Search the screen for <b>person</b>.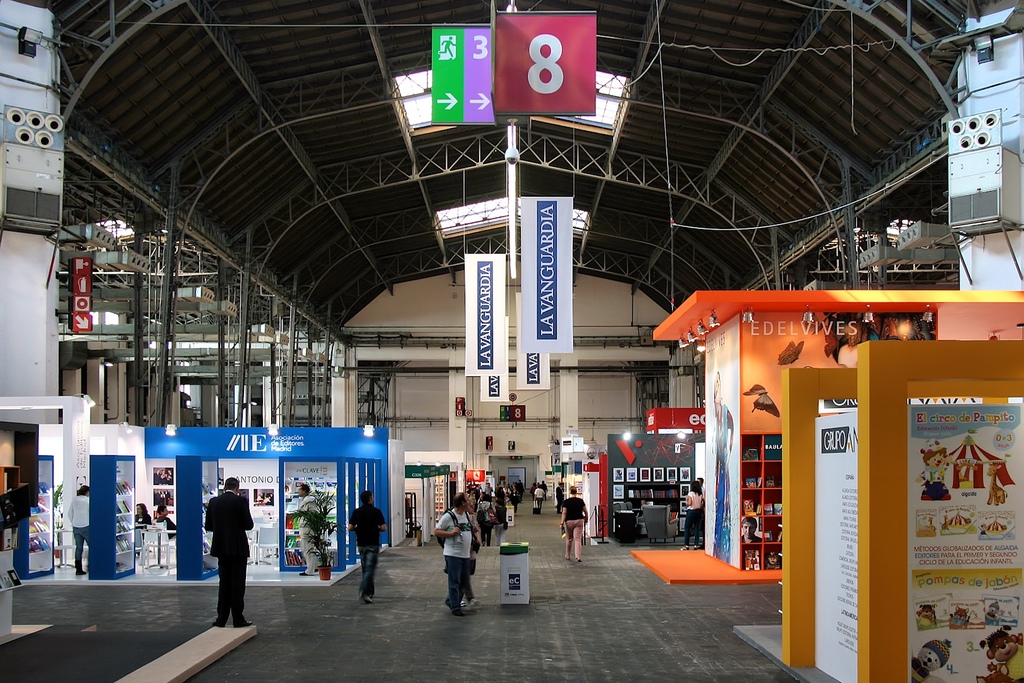
Found at {"left": 431, "top": 493, "right": 475, "bottom": 618}.
